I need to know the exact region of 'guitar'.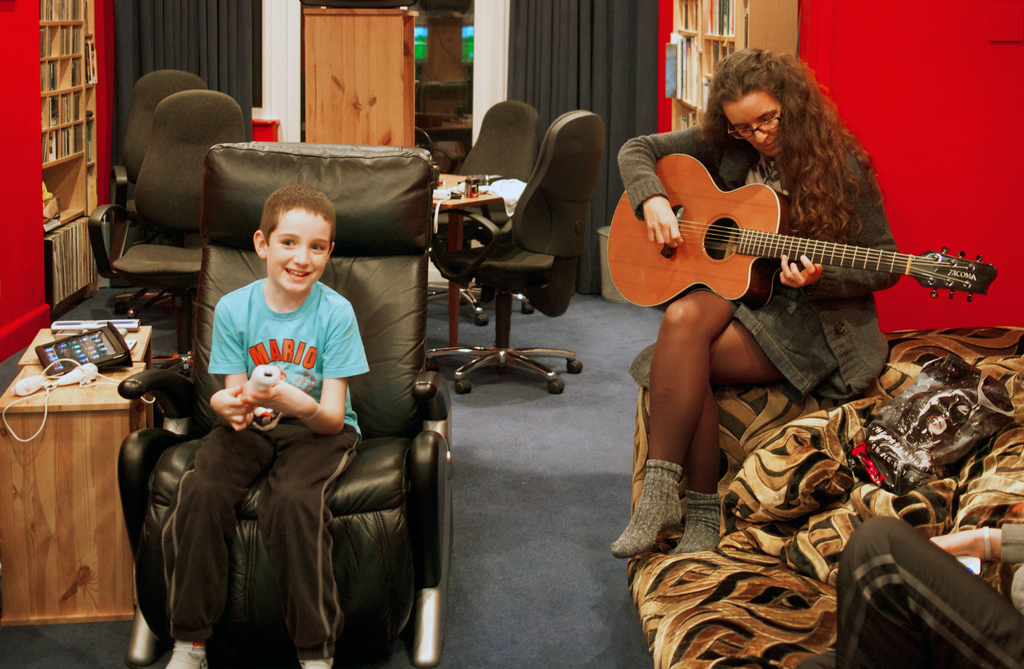
Region: [603, 147, 999, 316].
